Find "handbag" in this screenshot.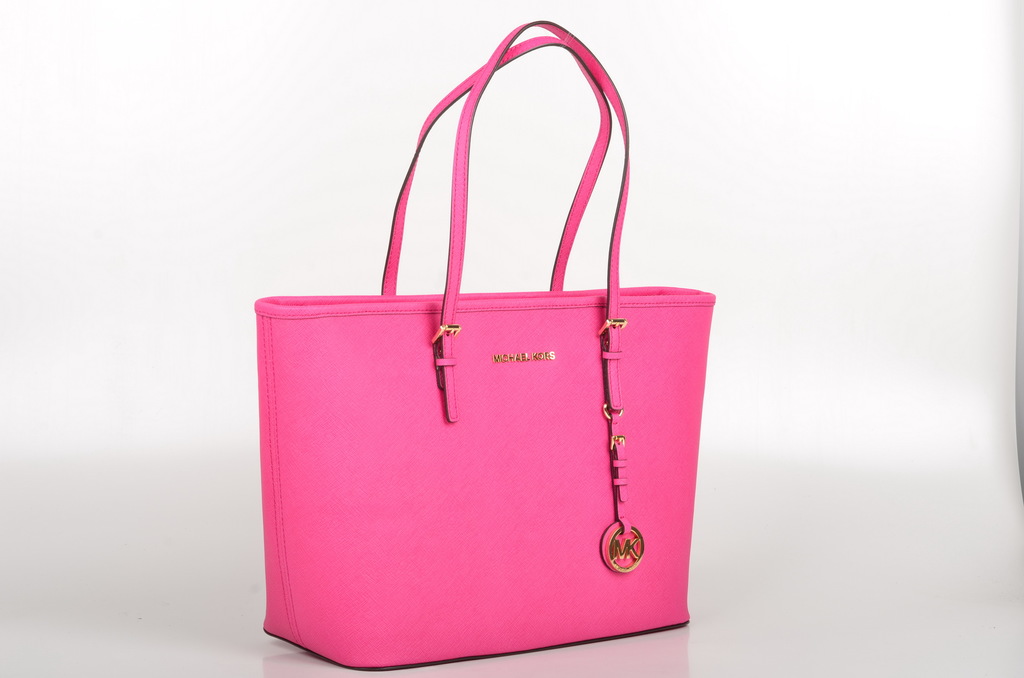
The bounding box for "handbag" is bbox=(251, 19, 716, 671).
